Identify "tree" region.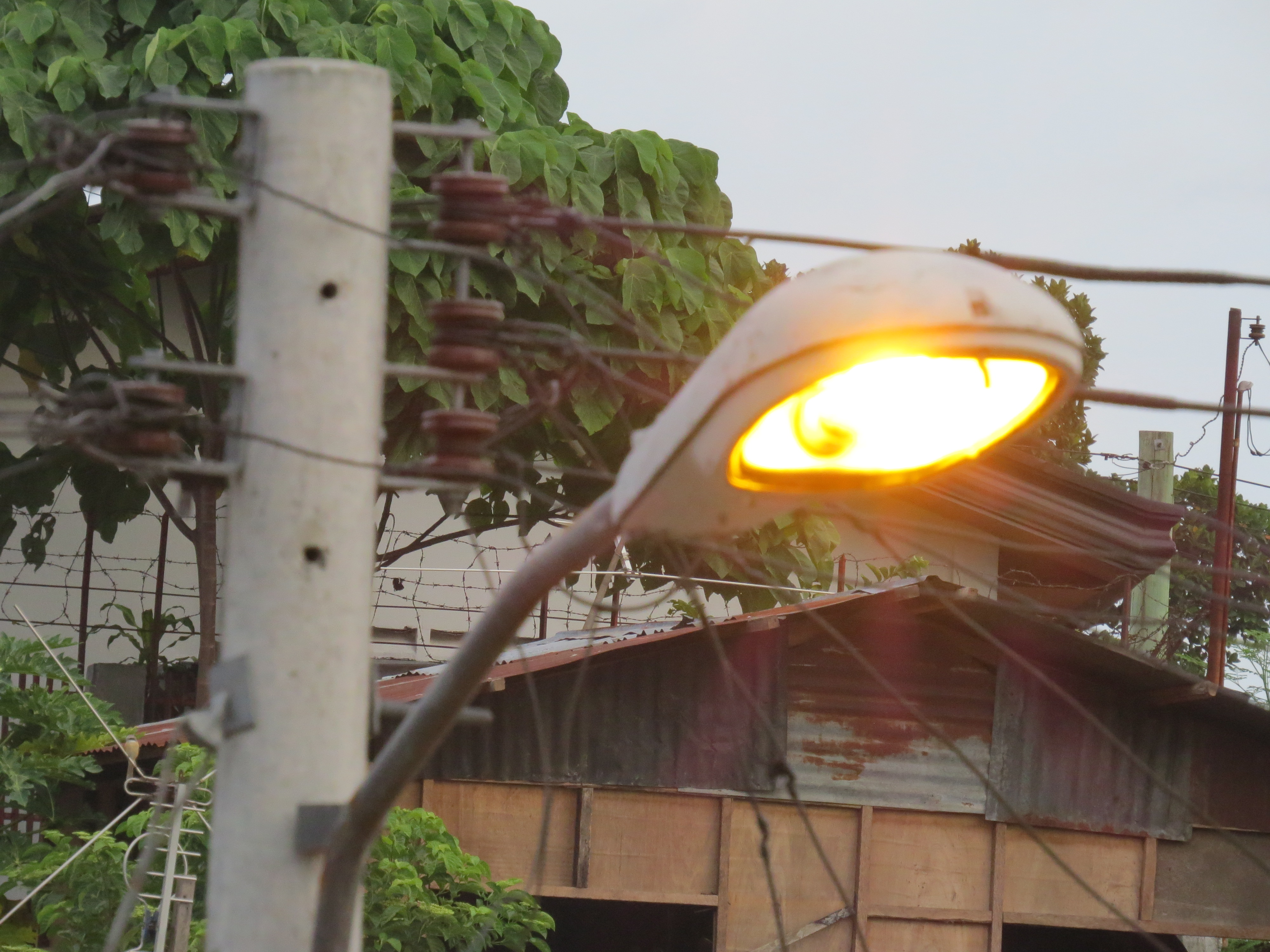
Region: bbox(0, 1, 258, 230).
